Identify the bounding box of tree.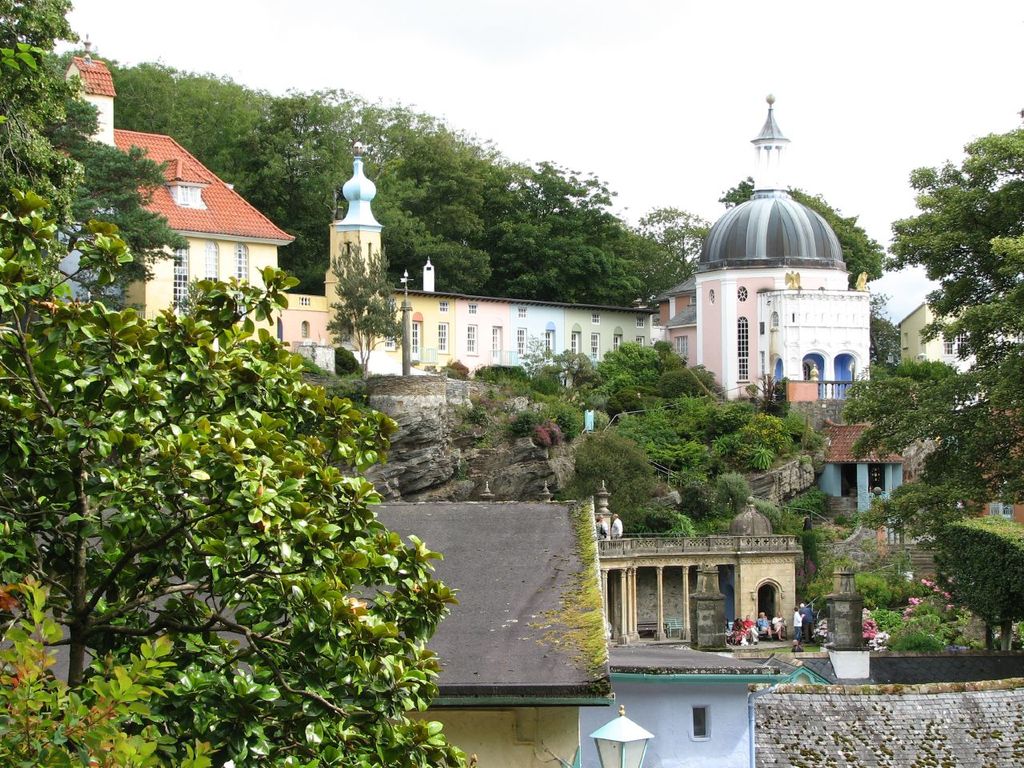
[x1=318, y1=234, x2=409, y2=386].
